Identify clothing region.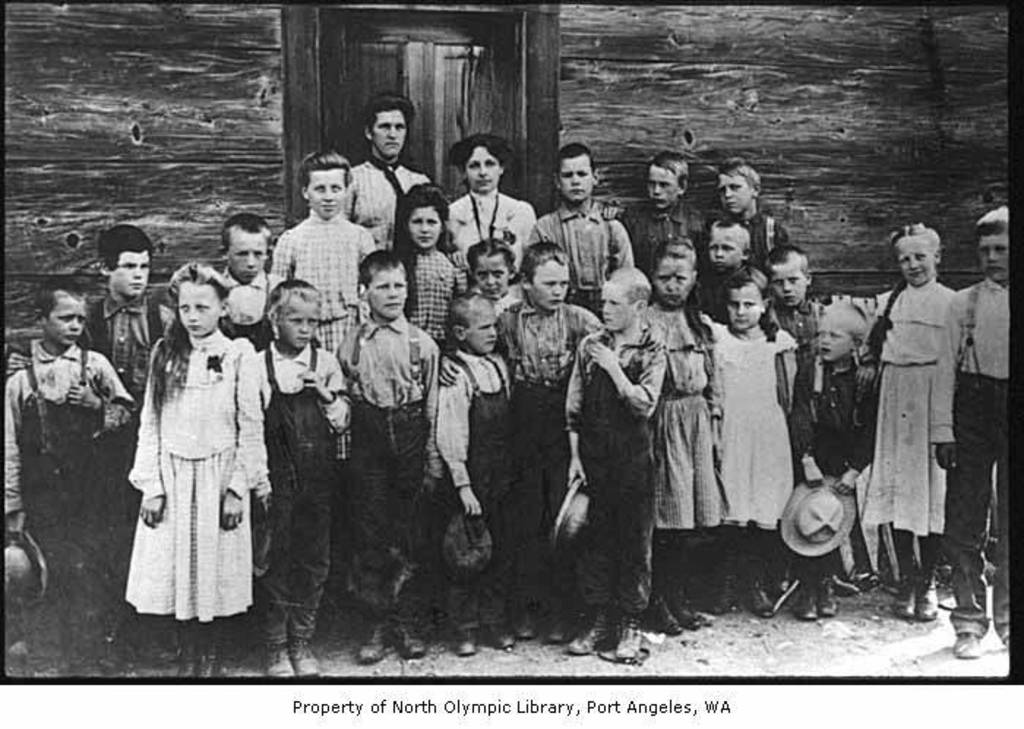
Region: <bbox>0, 350, 138, 590</bbox>.
